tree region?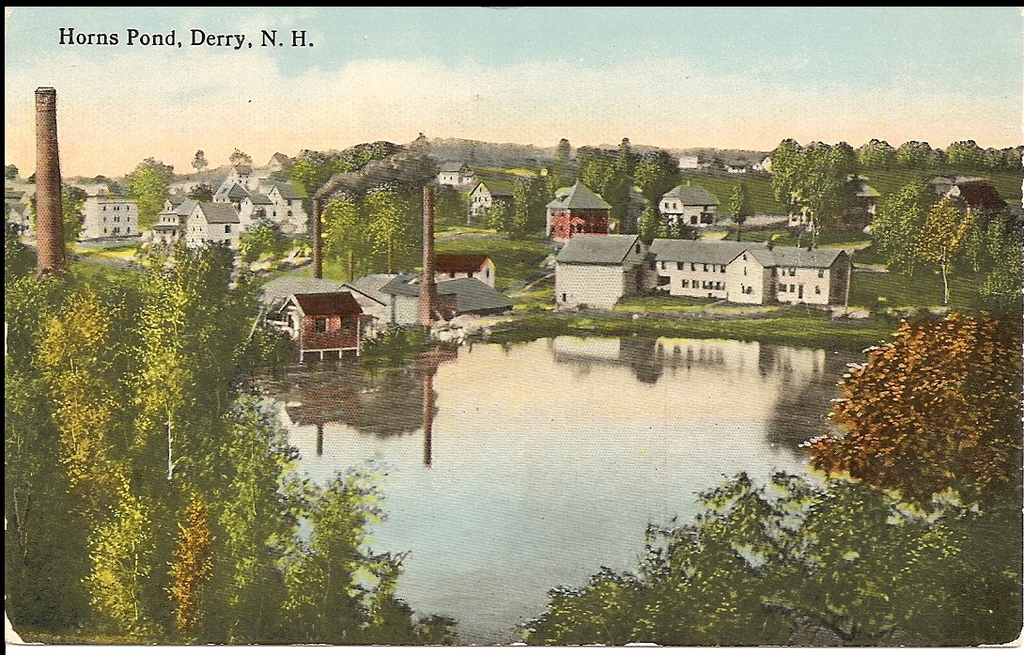
[184,140,206,172]
